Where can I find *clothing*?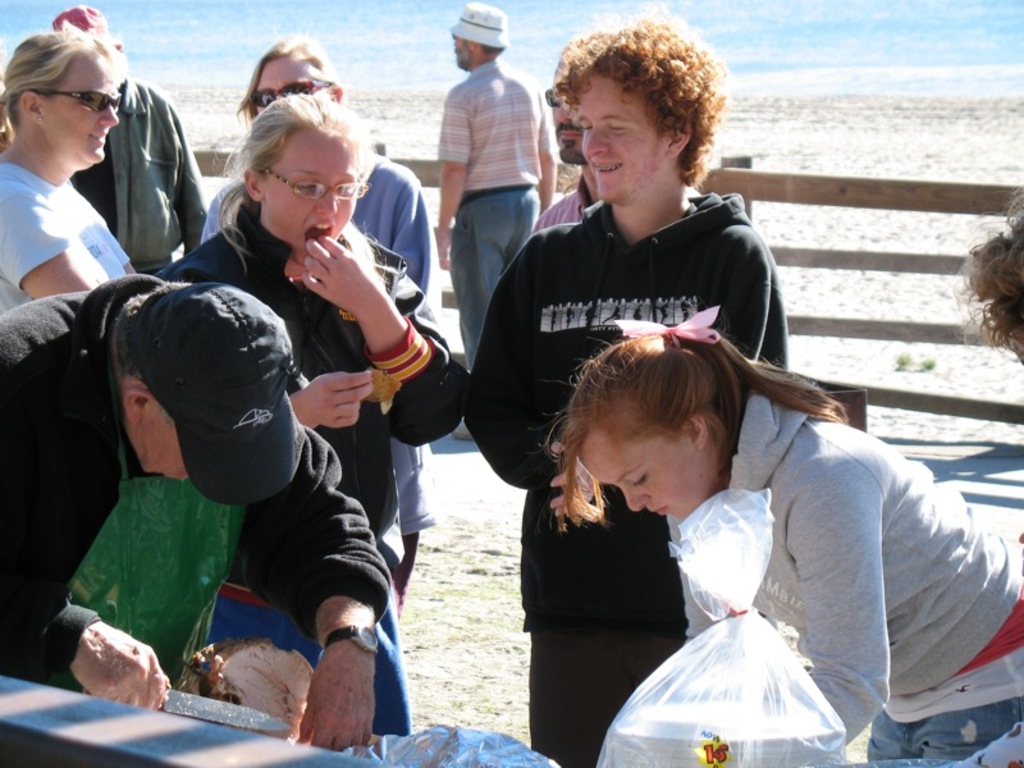
You can find it at (0,148,131,308).
